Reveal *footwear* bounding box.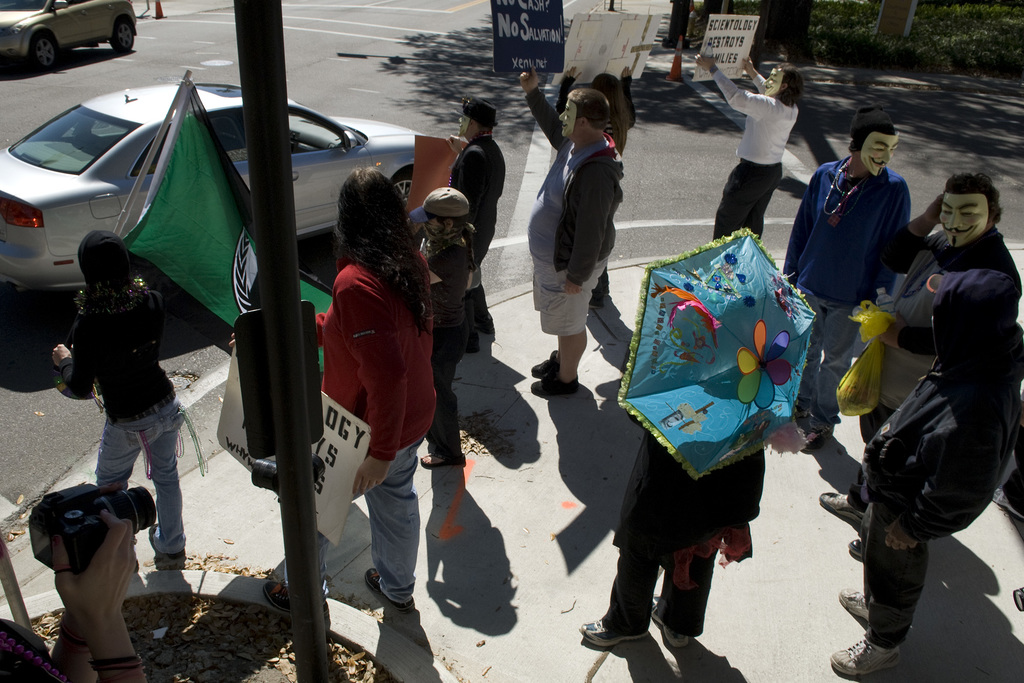
Revealed: 849:536:865:561.
